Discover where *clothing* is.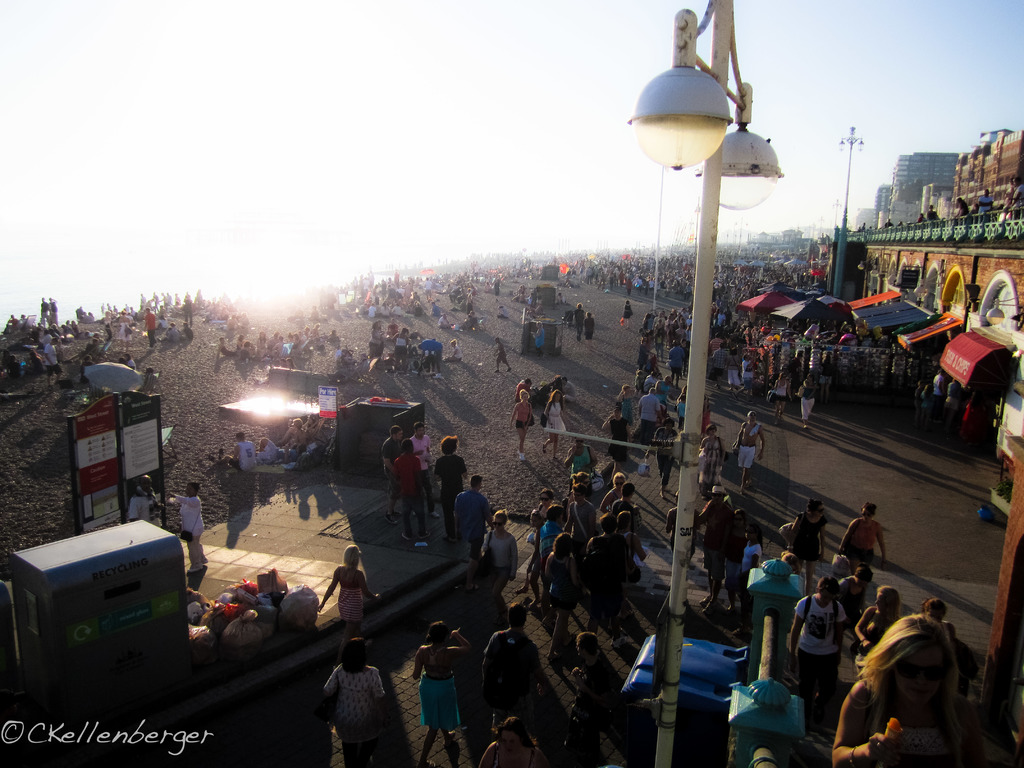
Discovered at [538,554,569,663].
